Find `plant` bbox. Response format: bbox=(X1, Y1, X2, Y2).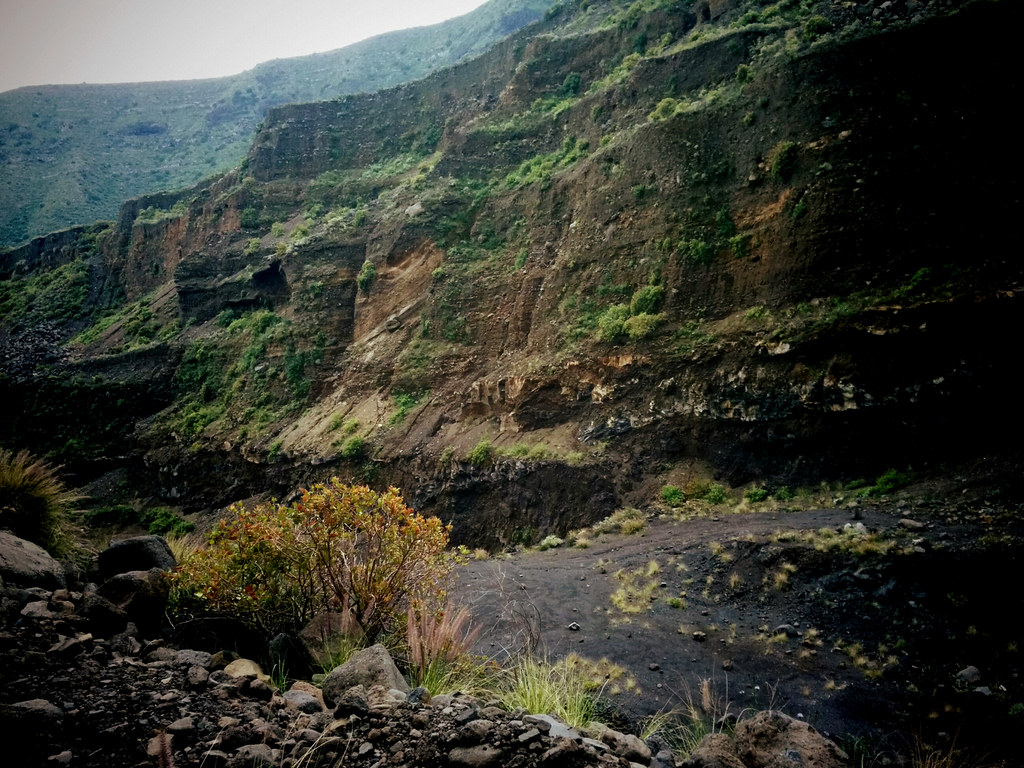
bbox=(785, 561, 797, 577).
